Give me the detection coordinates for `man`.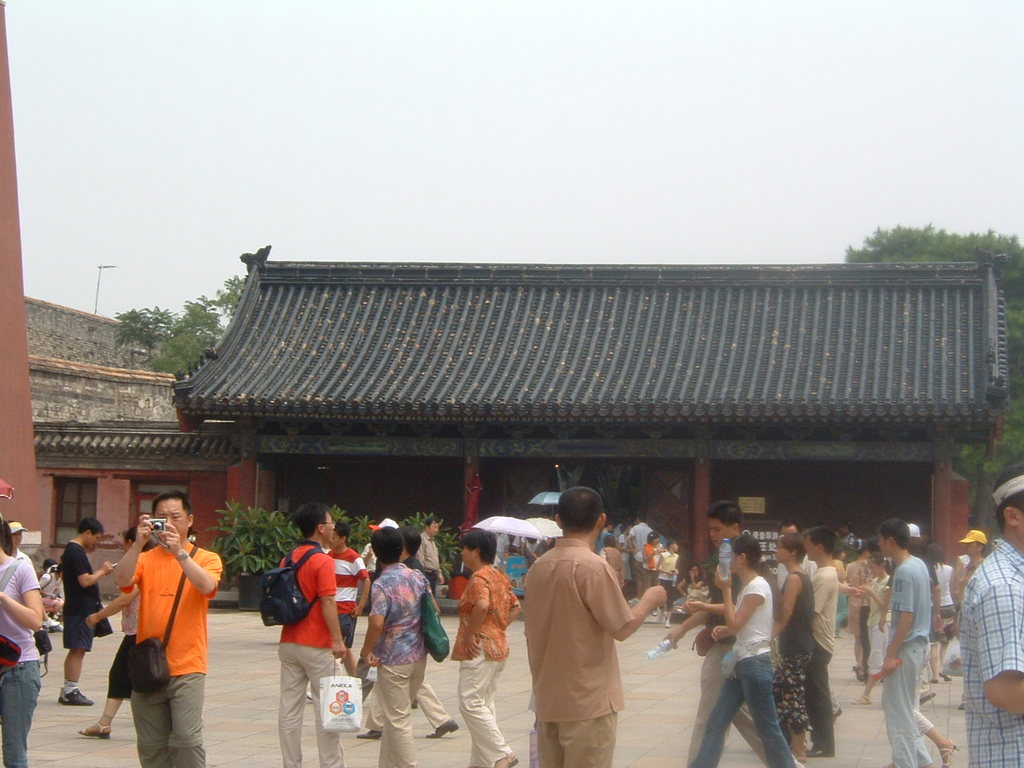
detection(278, 502, 348, 767).
